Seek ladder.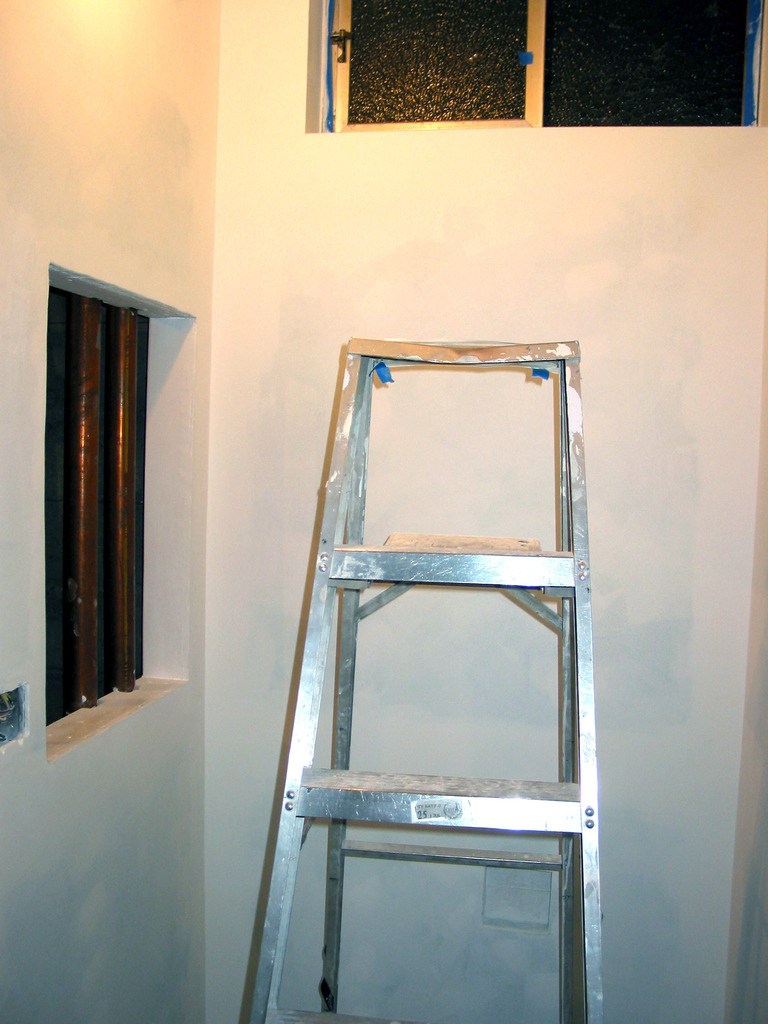
x1=261 y1=335 x2=601 y2=1023.
